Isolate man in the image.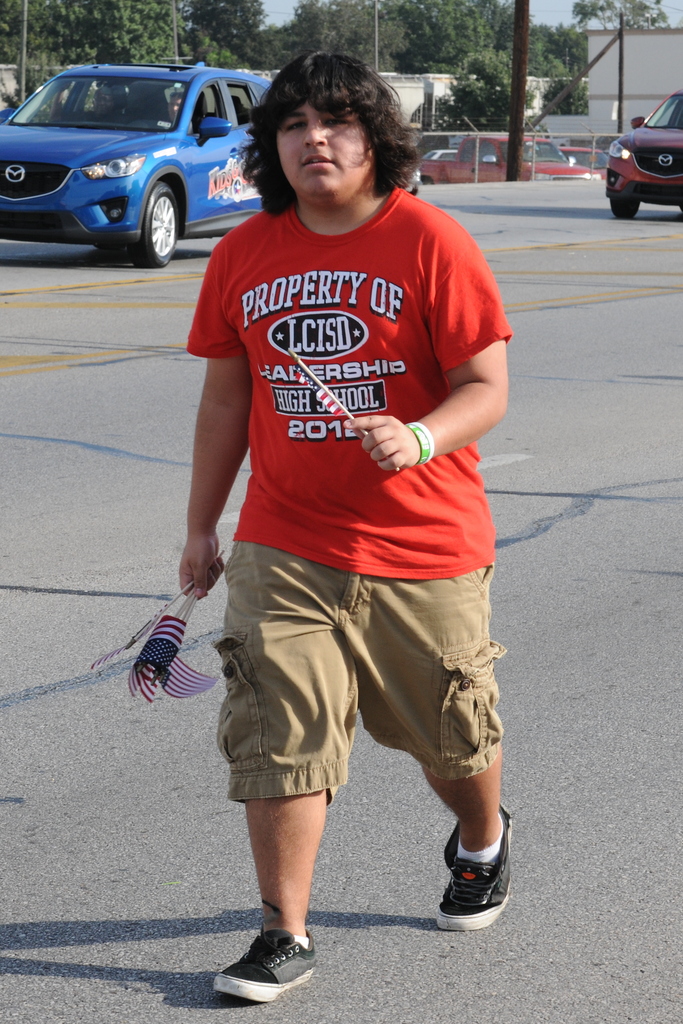
Isolated region: 158:45:508:961.
